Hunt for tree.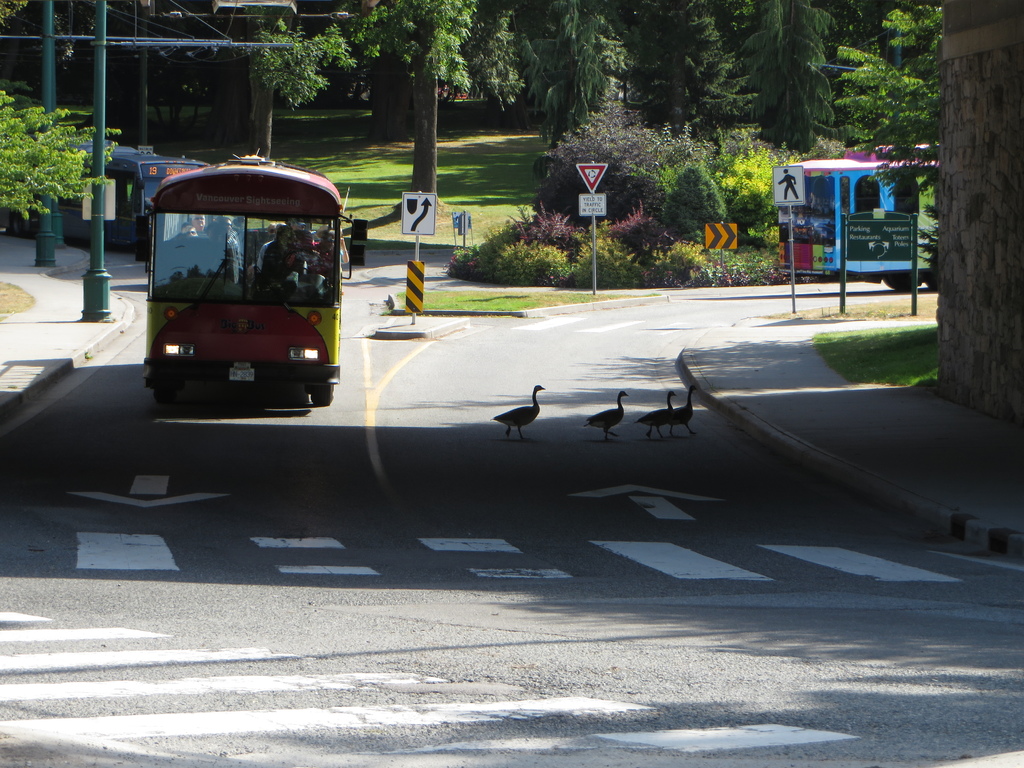
Hunted down at left=0, top=90, right=120, bottom=223.
